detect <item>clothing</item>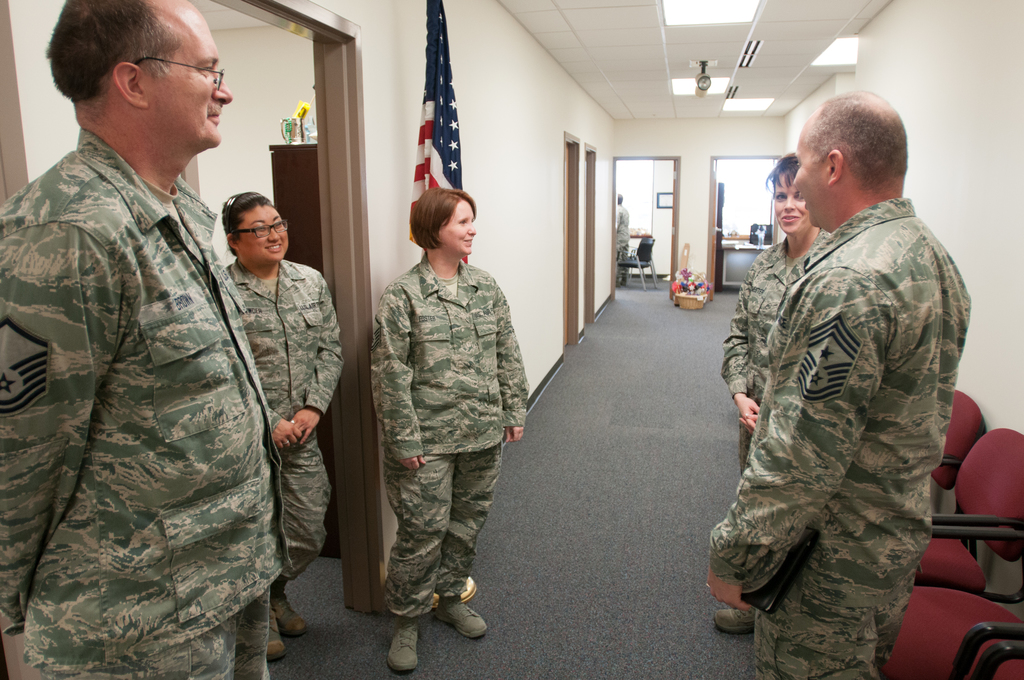
<bbox>696, 191, 995, 679</bbox>
